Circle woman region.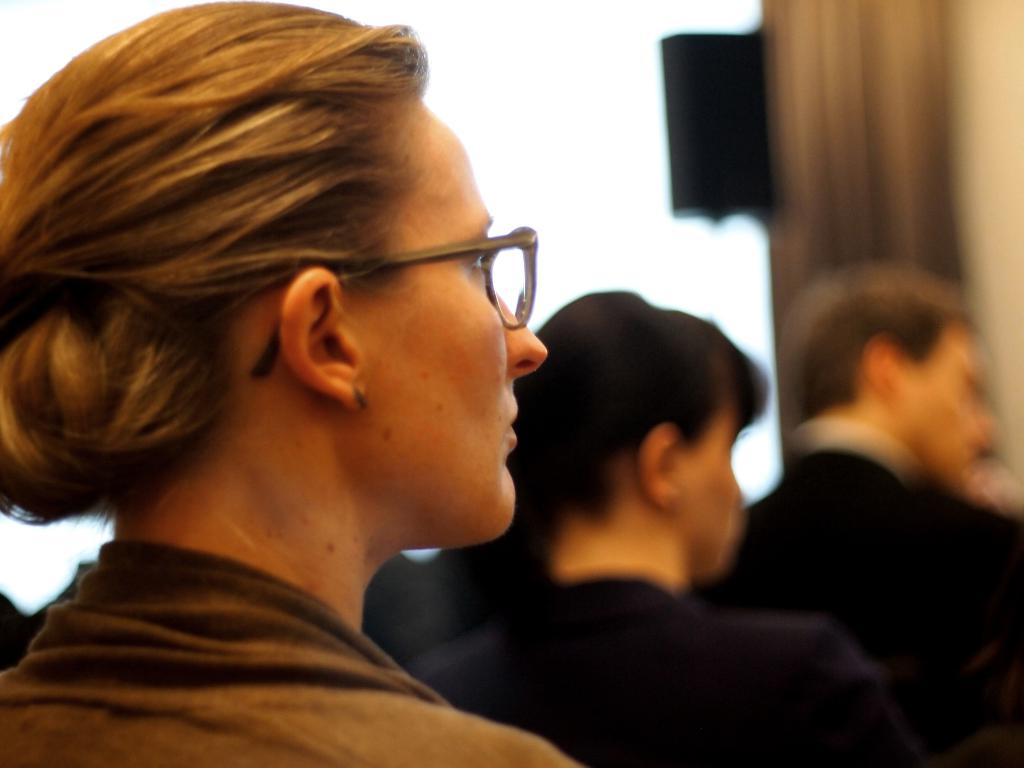
Region: BBox(427, 284, 1023, 767).
